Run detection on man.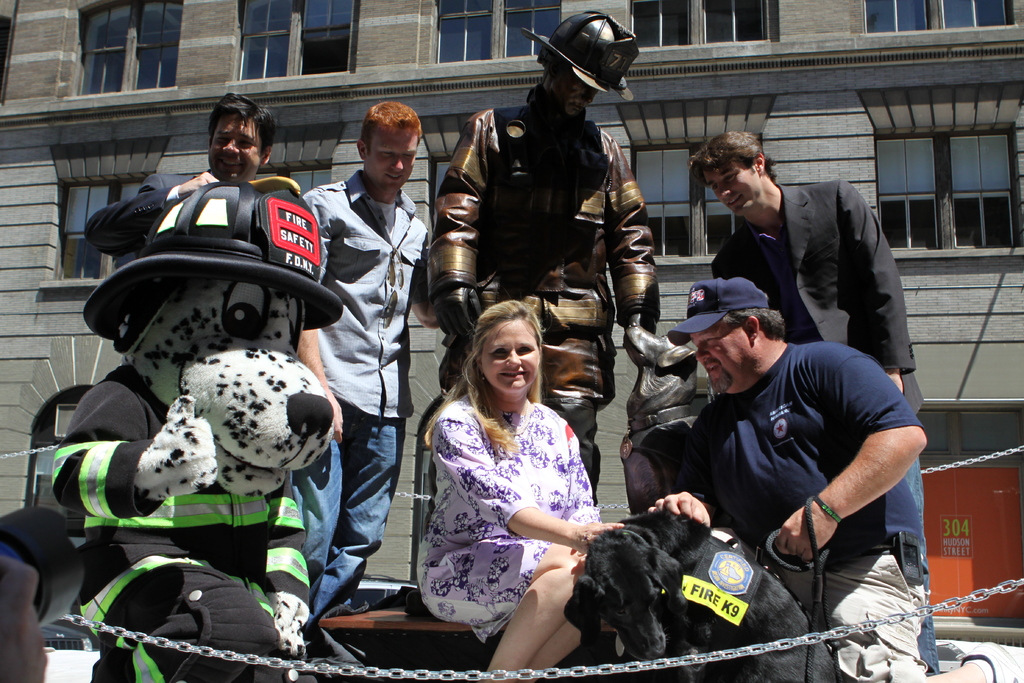
Result: {"x1": 660, "y1": 276, "x2": 928, "y2": 682}.
